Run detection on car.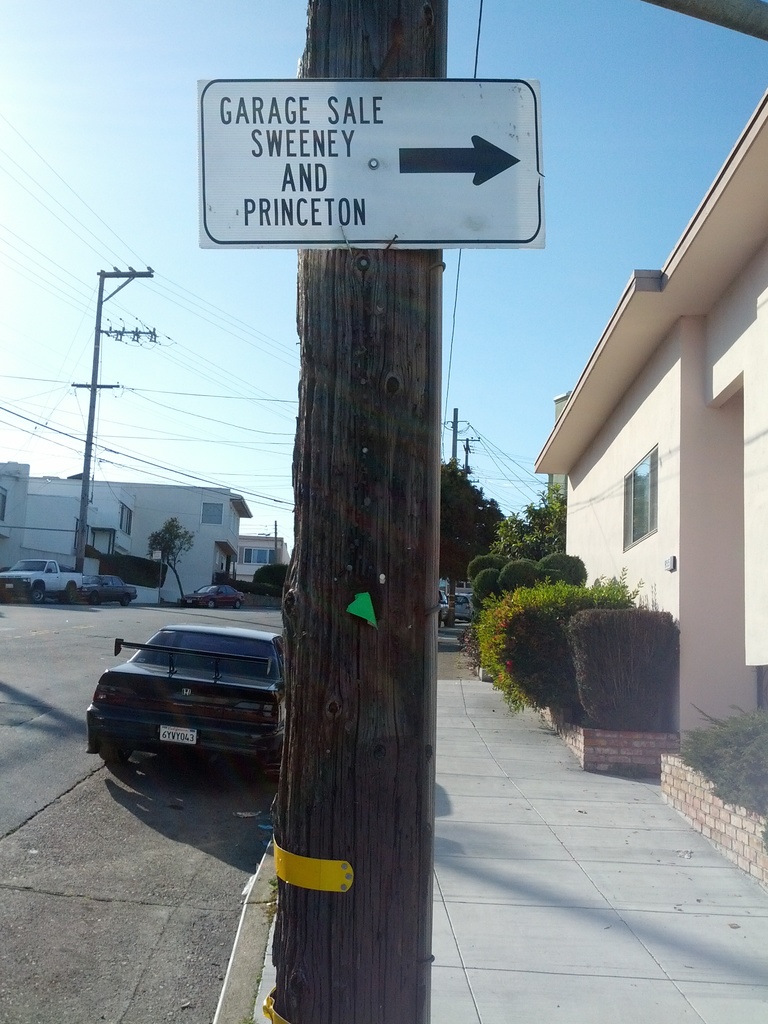
Result: 0, 556, 83, 607.
